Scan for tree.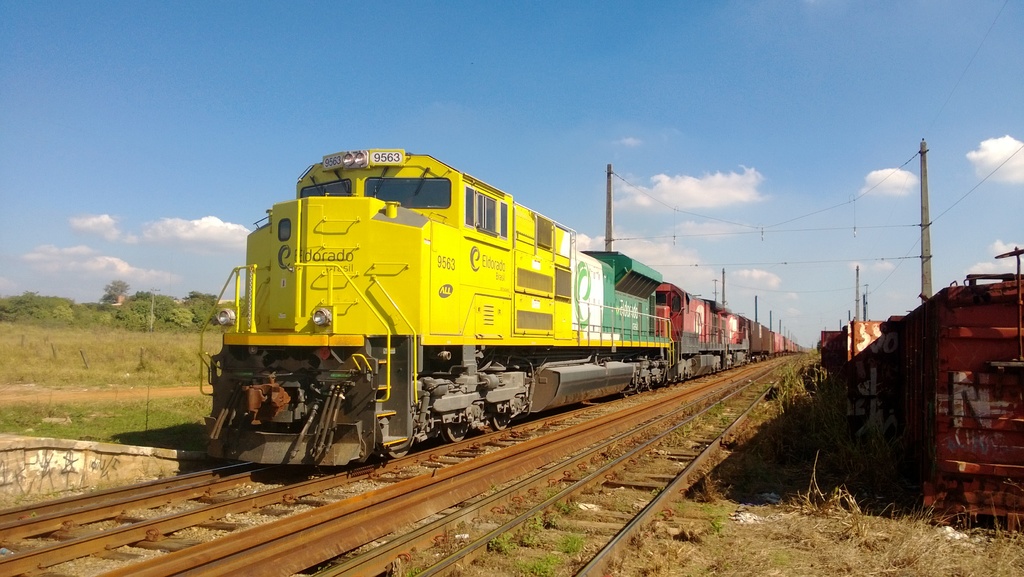
Scan result: <region>100, 278, 122, 296</region>.
